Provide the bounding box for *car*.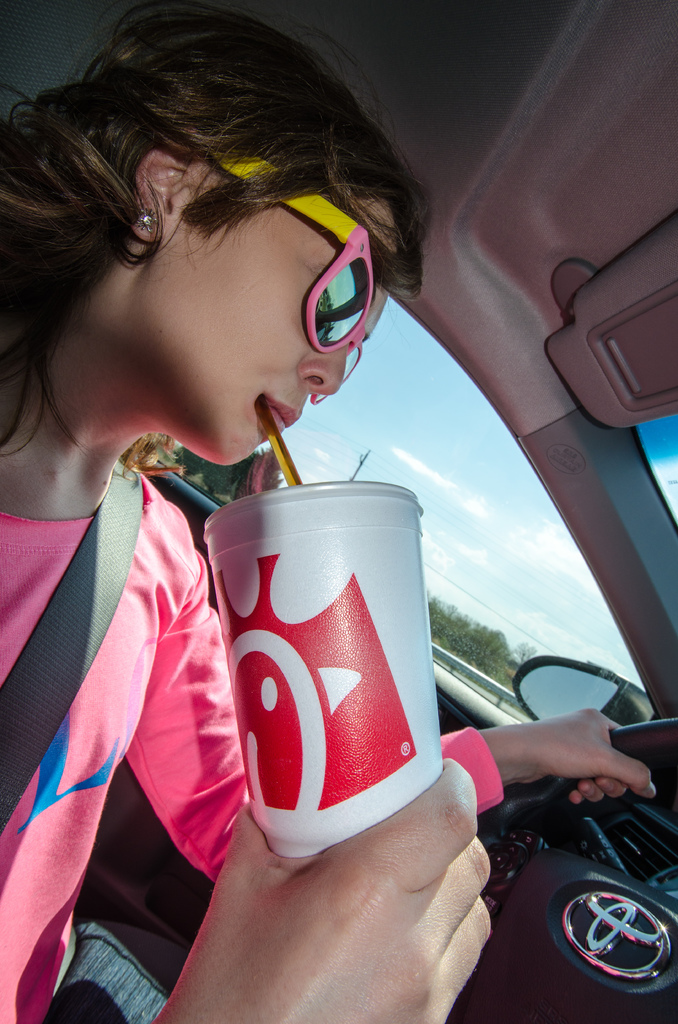
select_region(0, 0, 677, 1023).
